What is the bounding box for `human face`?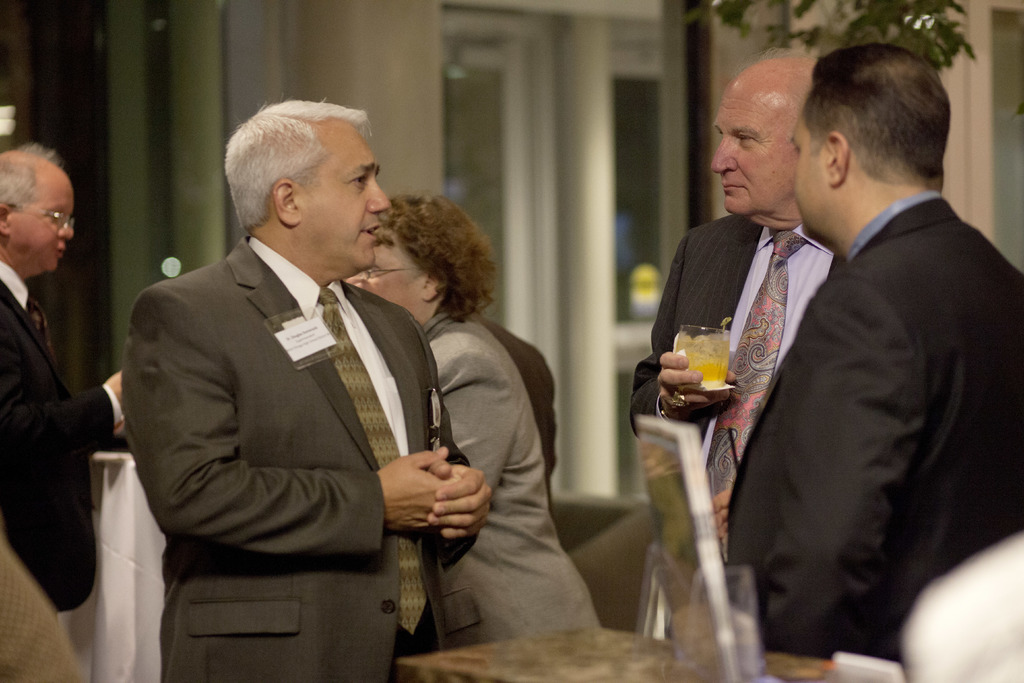
box(294, 127, 390, 266).
